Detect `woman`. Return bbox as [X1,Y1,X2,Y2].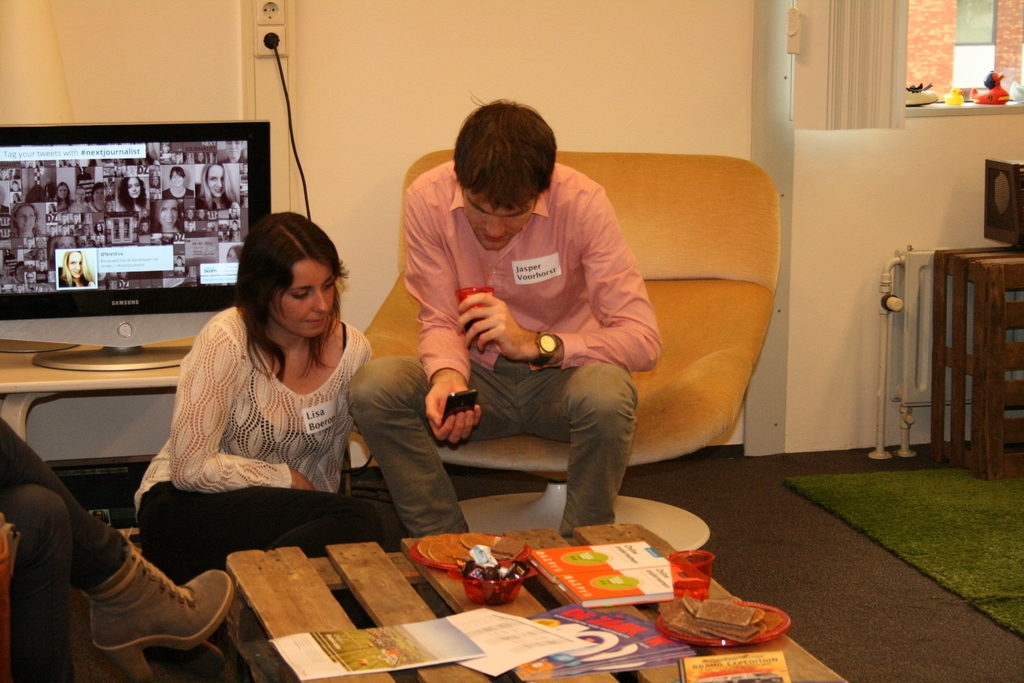
[26,273,38,283].
